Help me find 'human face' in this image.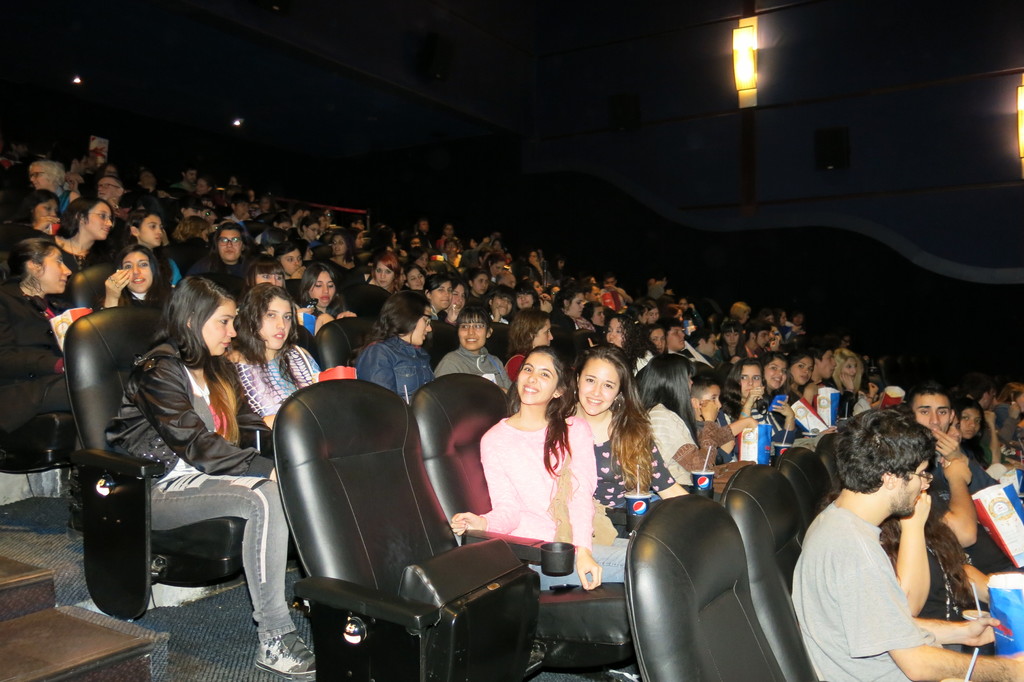
Found it: [308, 270, 338, 304].
